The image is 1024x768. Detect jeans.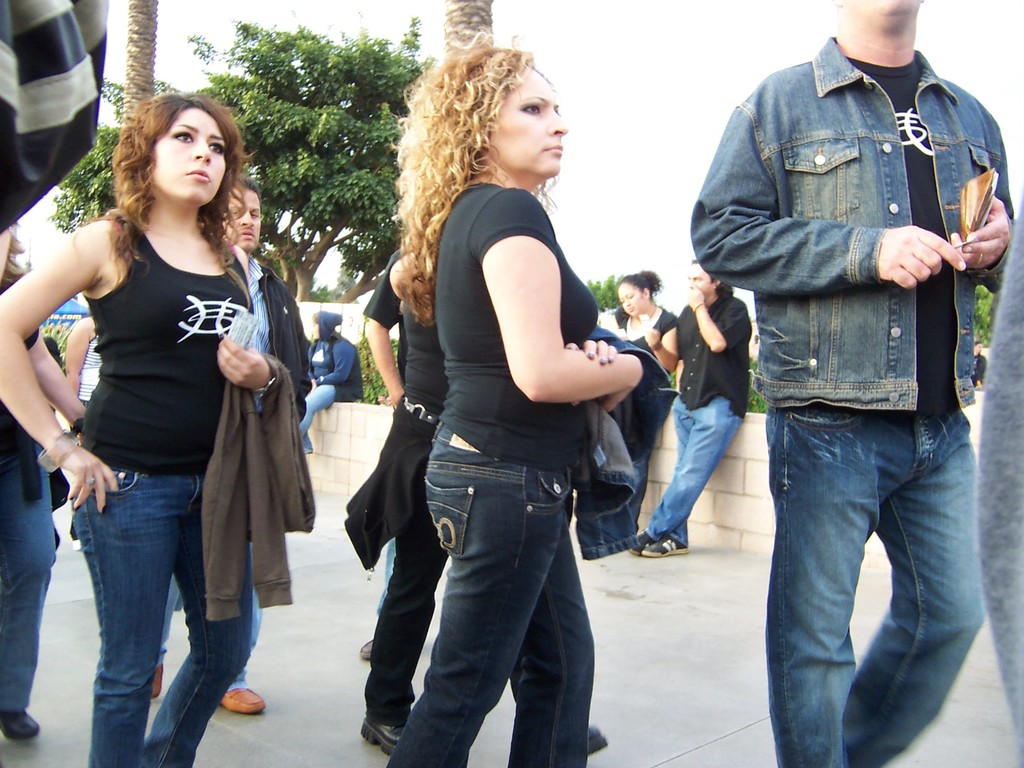
Detection: (left=643, top=395, right=743, bottom=548).
